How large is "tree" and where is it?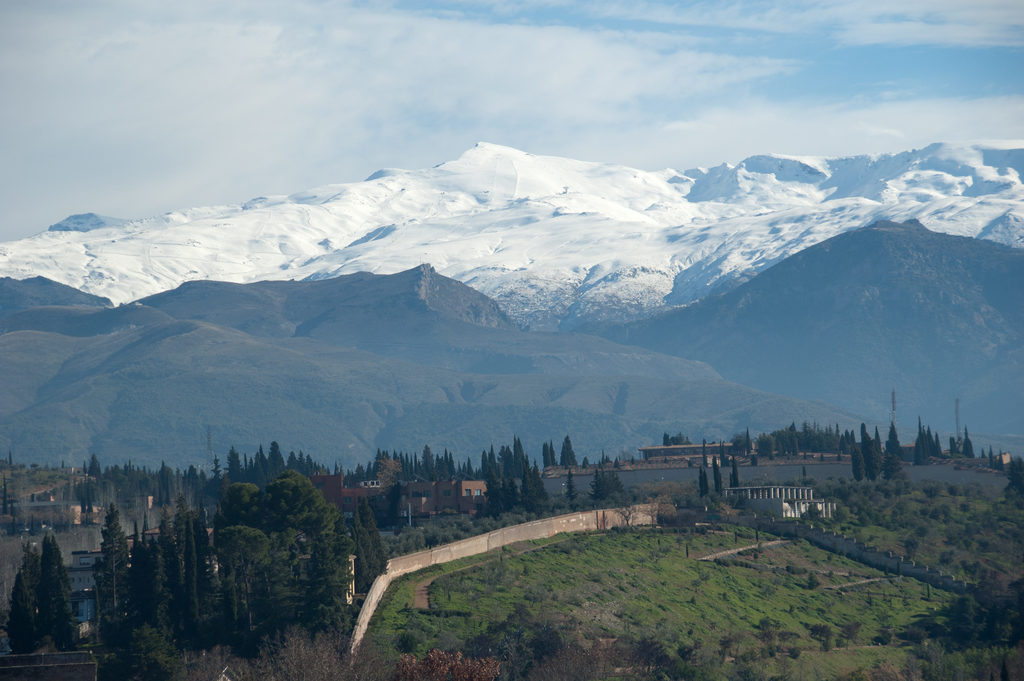
Bounding box: 819/606/829/616.
